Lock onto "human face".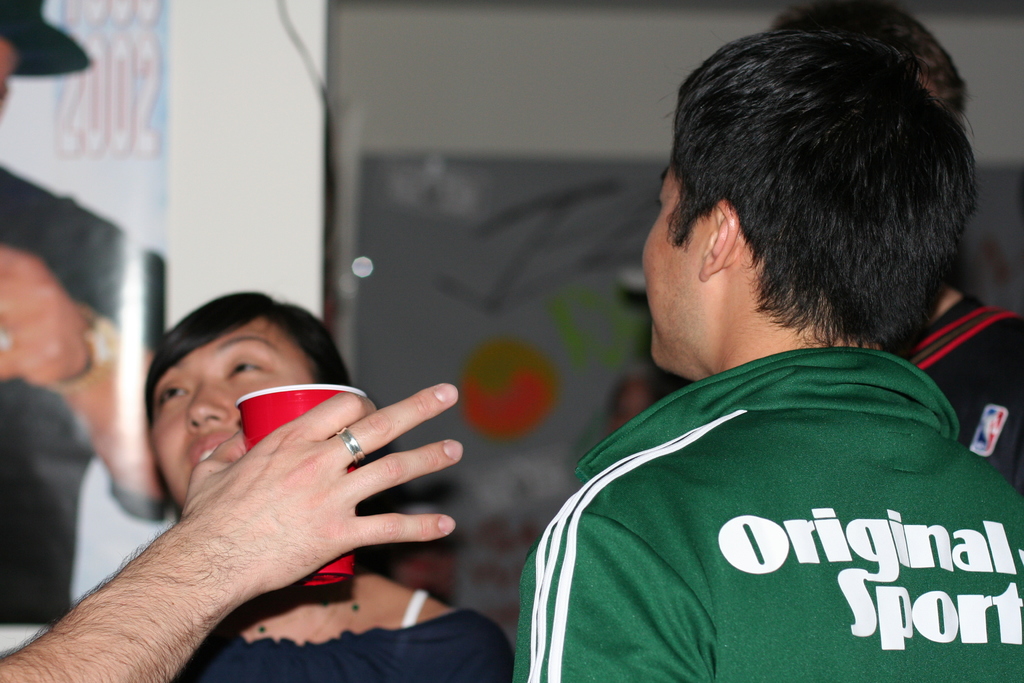
Locked: [149,314,319,504].
